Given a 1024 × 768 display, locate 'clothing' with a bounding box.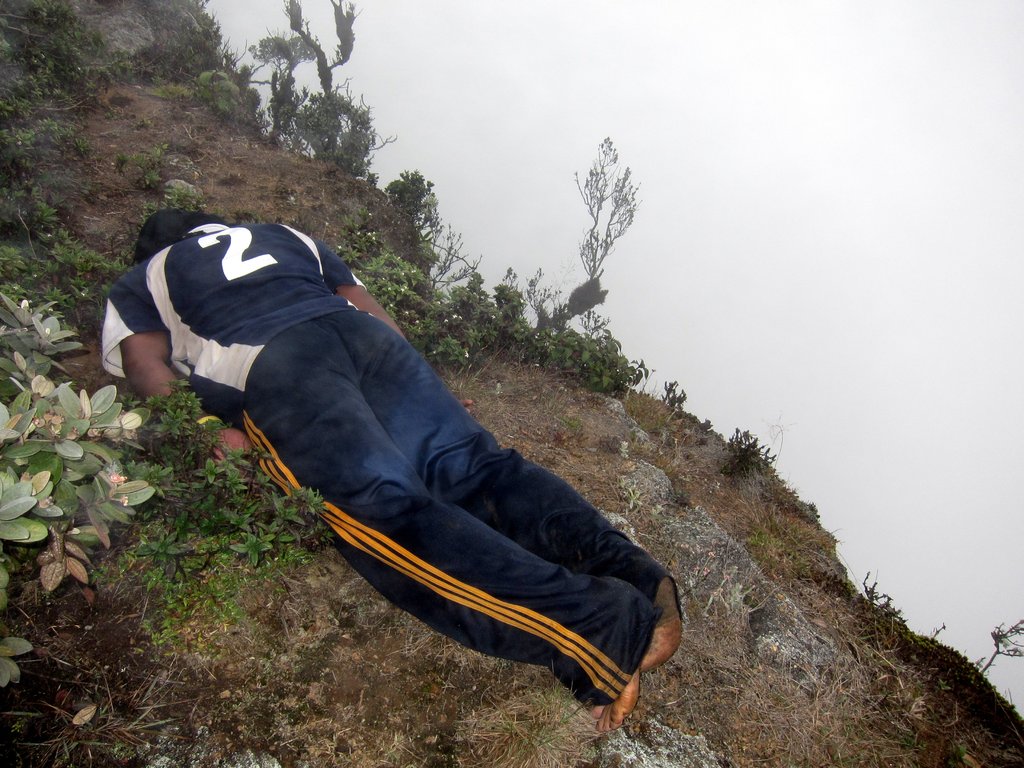
Located: select_region(113, 195, 654, 675).
